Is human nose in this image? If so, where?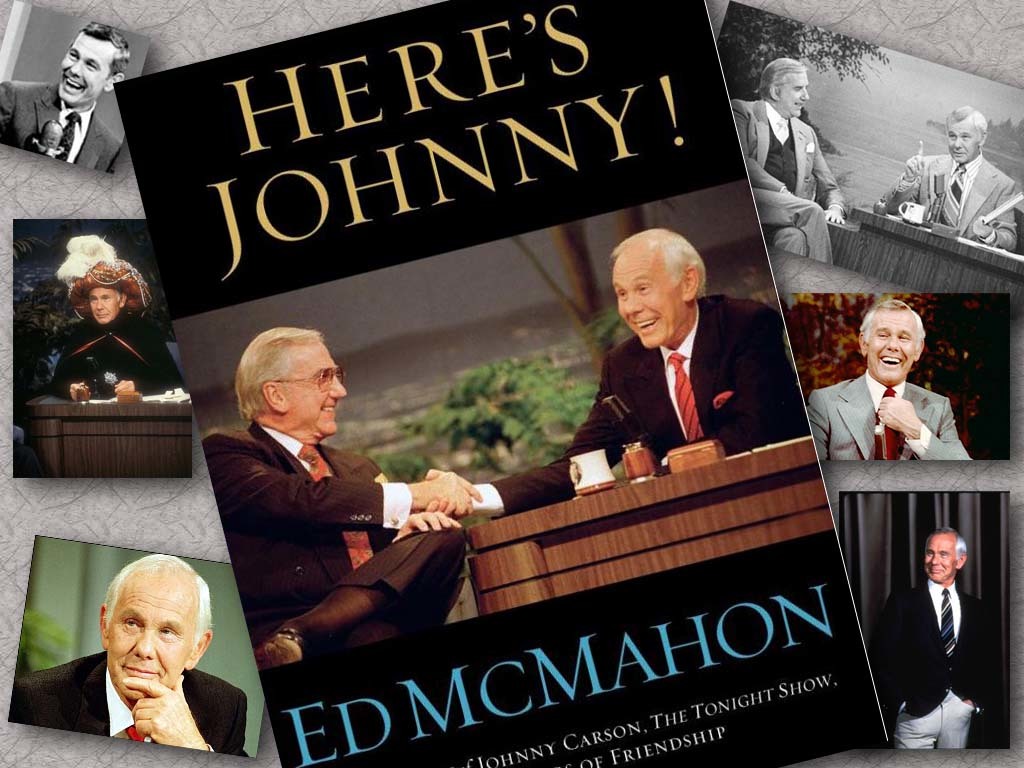
Yes, at bbox=[134, 632, 155, 659].
